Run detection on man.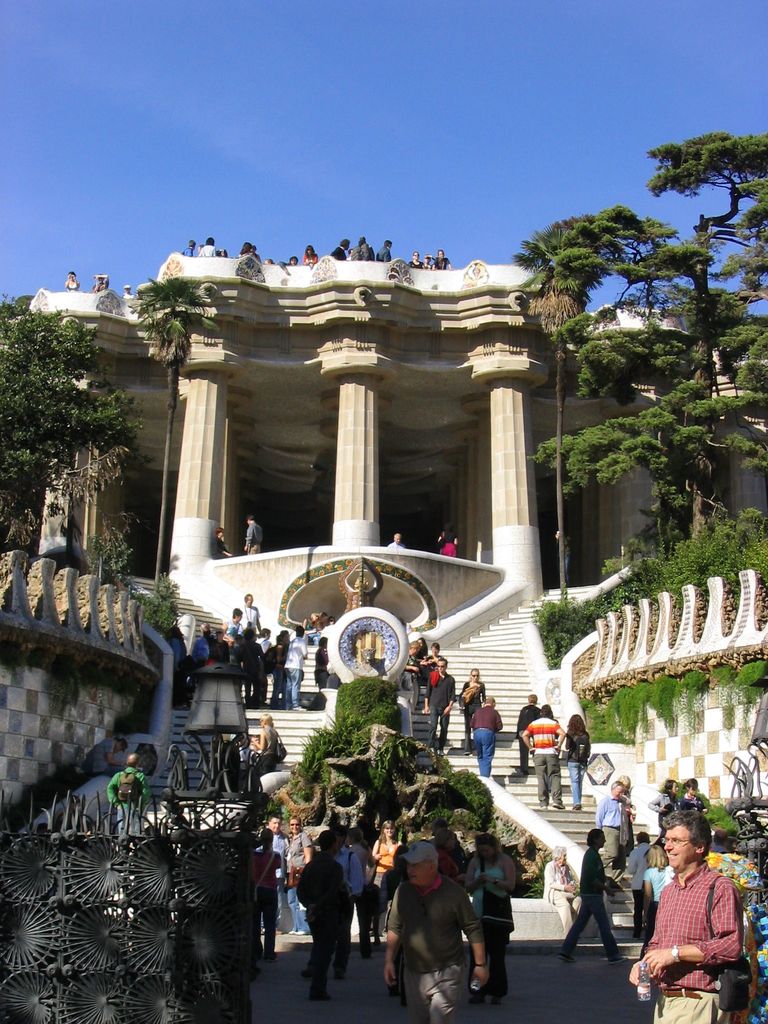
Result: [559,824,627,956].
